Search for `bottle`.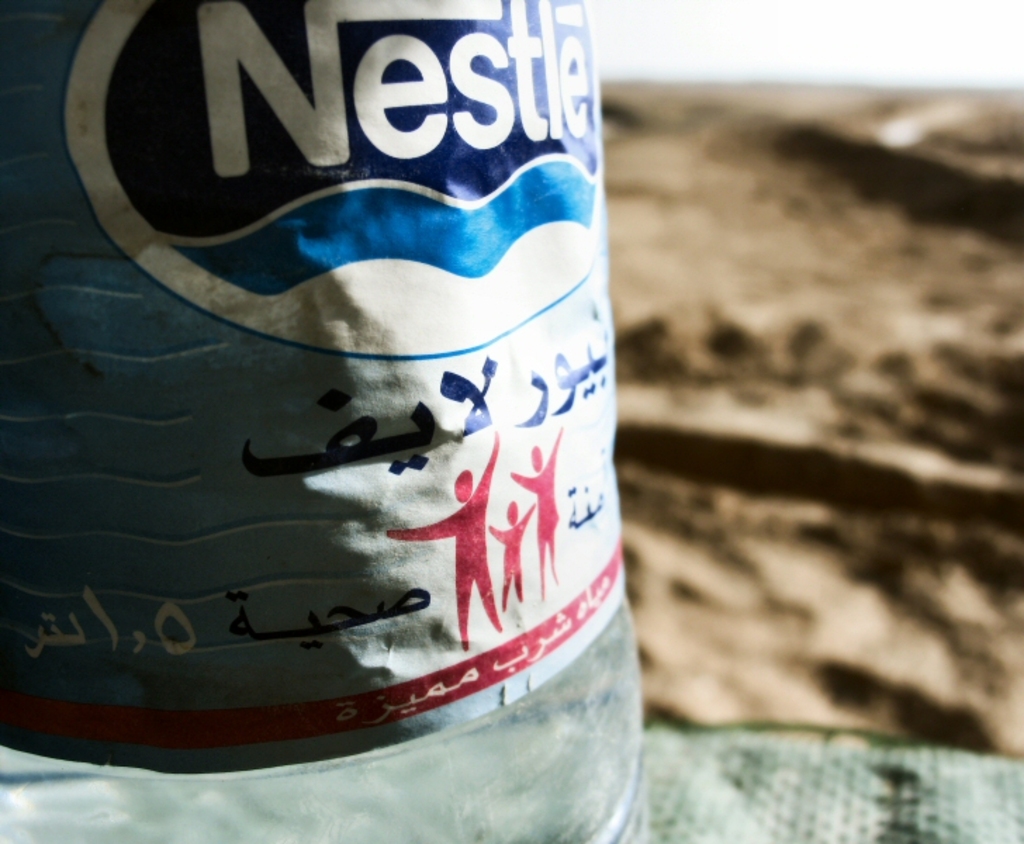
Found at [x1=0, y1=0, x2=657, y2=843].
